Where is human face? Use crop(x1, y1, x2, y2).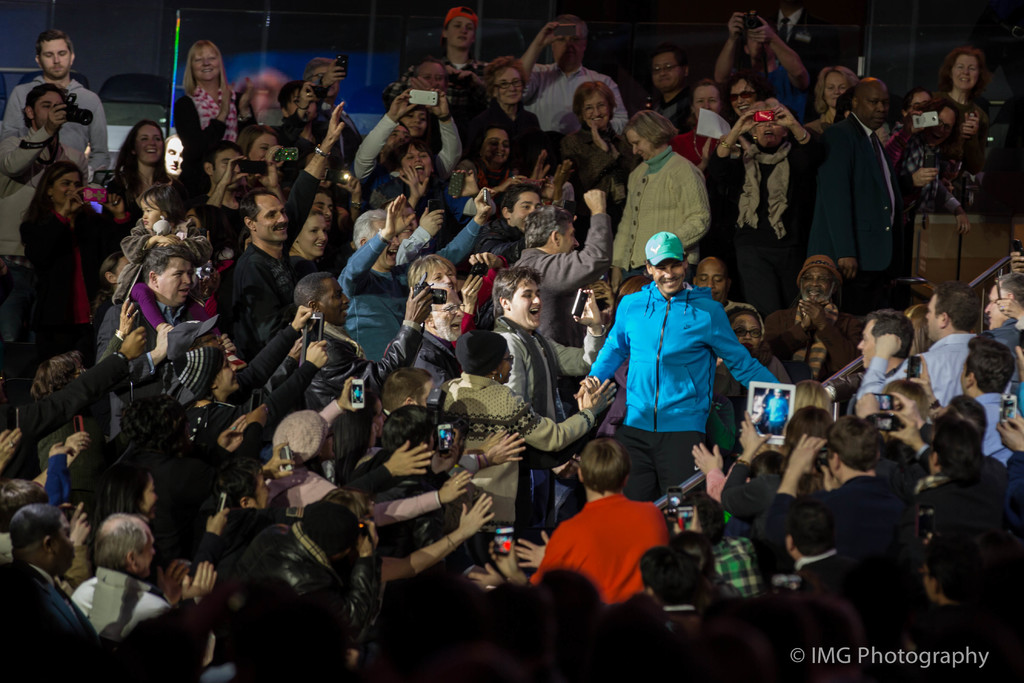
crop(828, 70, 851, 111).
